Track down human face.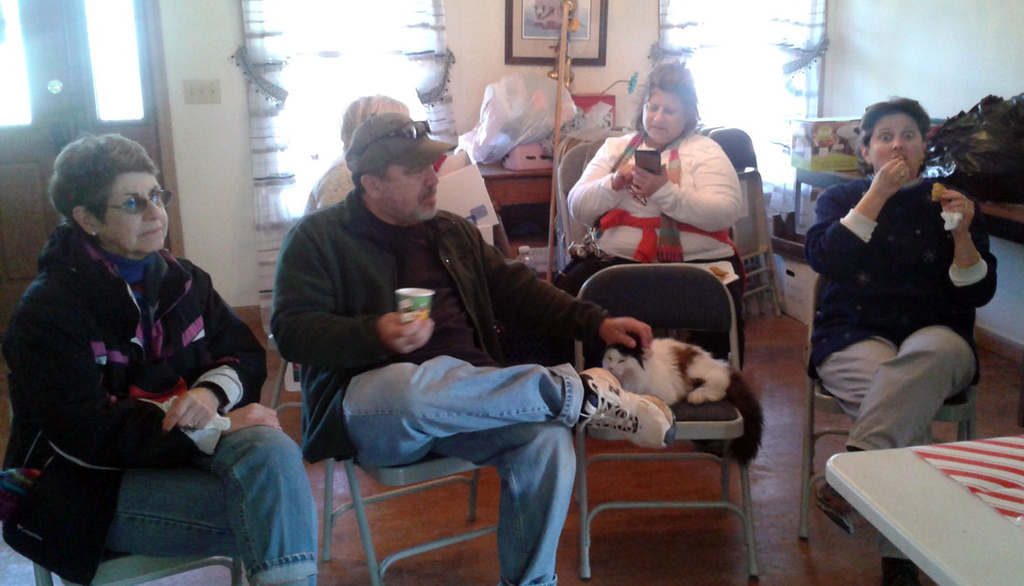
Tracked to 374 161 439 220.
